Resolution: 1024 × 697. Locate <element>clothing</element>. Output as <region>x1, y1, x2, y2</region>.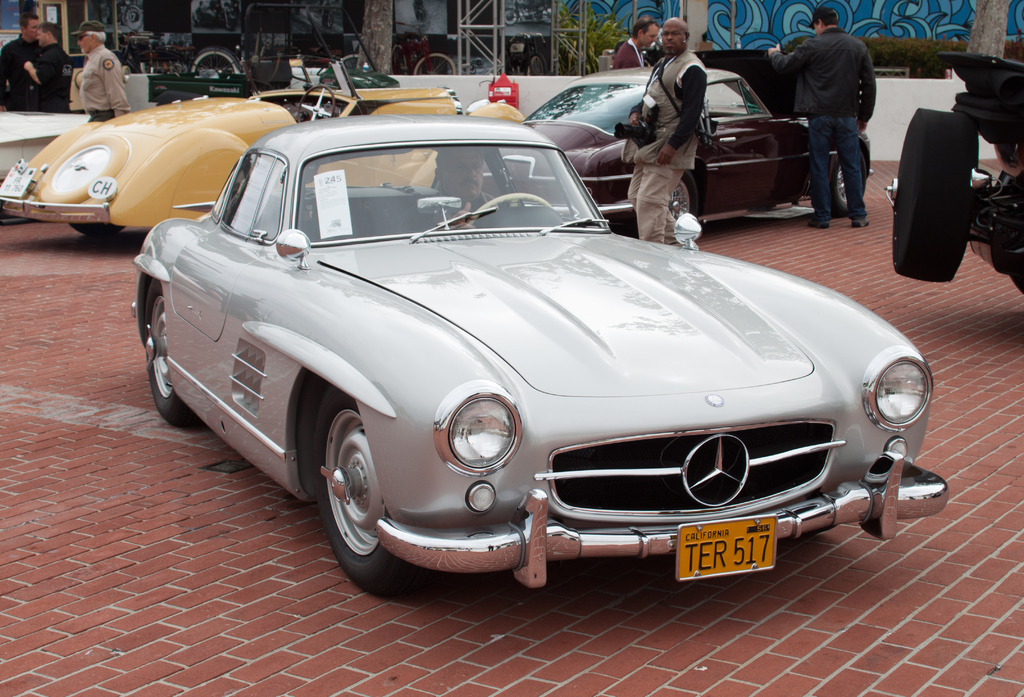
<region>1, 34, 42, 115</region>.
